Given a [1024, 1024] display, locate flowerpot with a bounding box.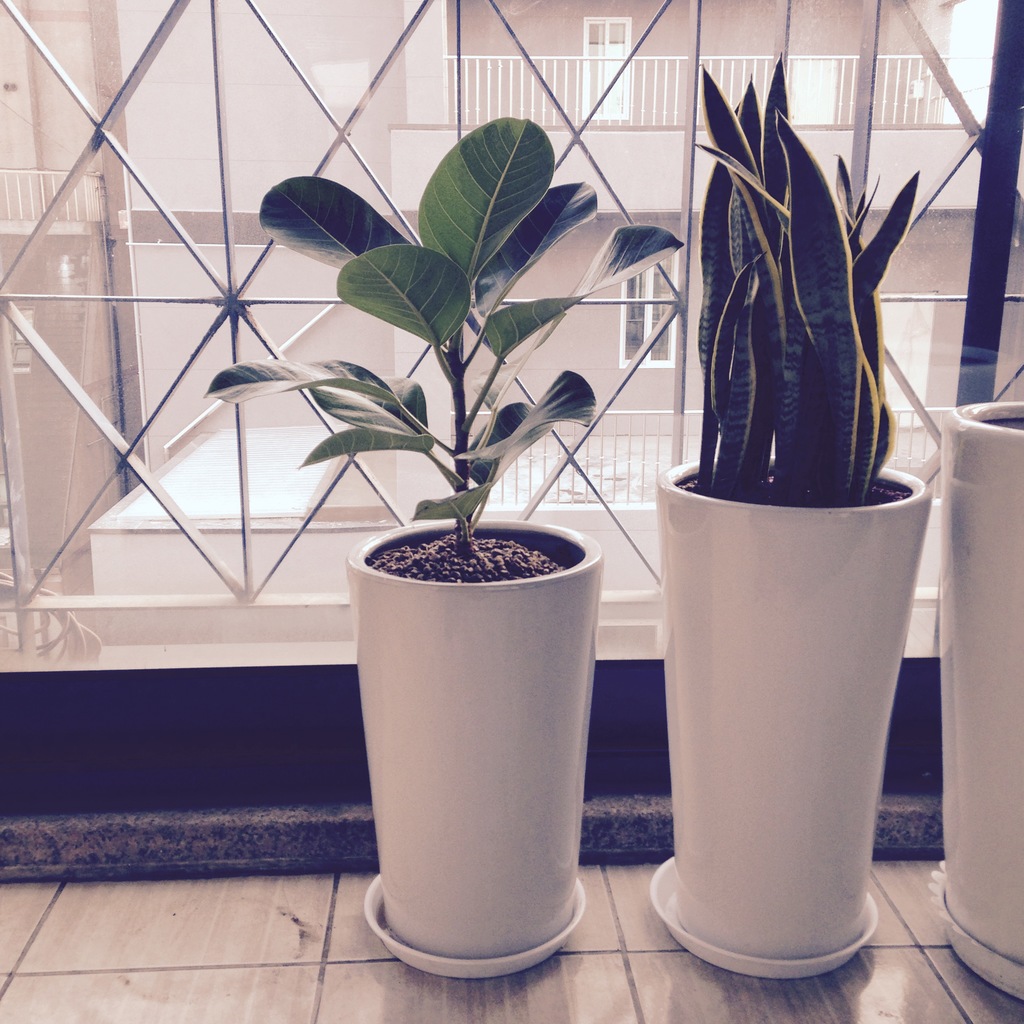
Located: left=349, top=507, right=607, bottom=995.
